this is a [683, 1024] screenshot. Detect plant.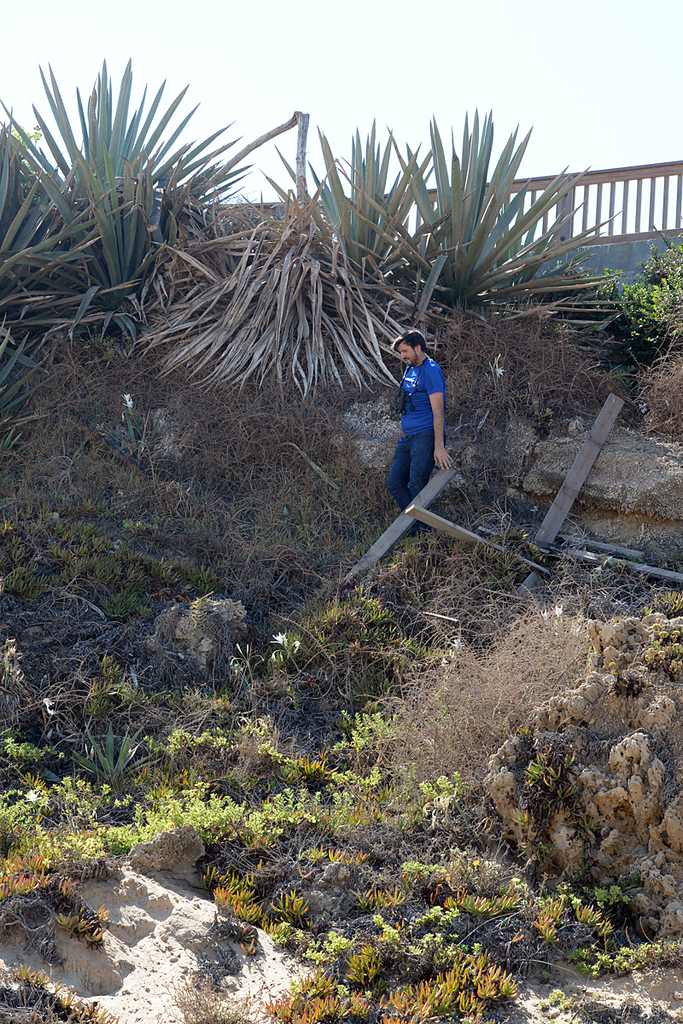
BBox(480, 707, 648, 912).
